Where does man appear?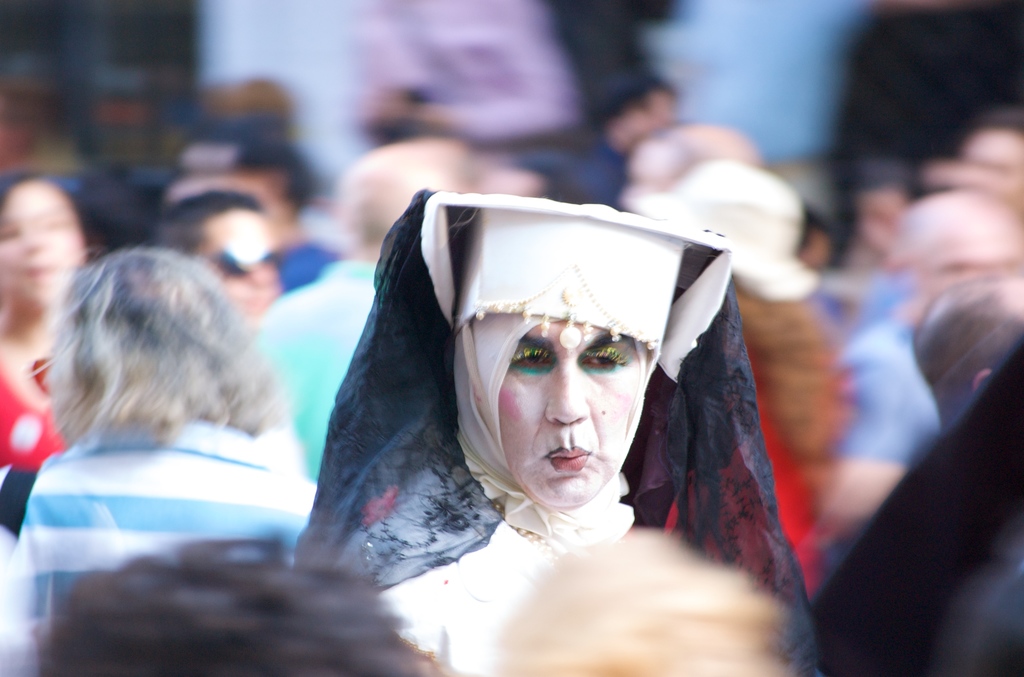
Appears at <bbox>910, 284, 1015, 423</bbox>.
